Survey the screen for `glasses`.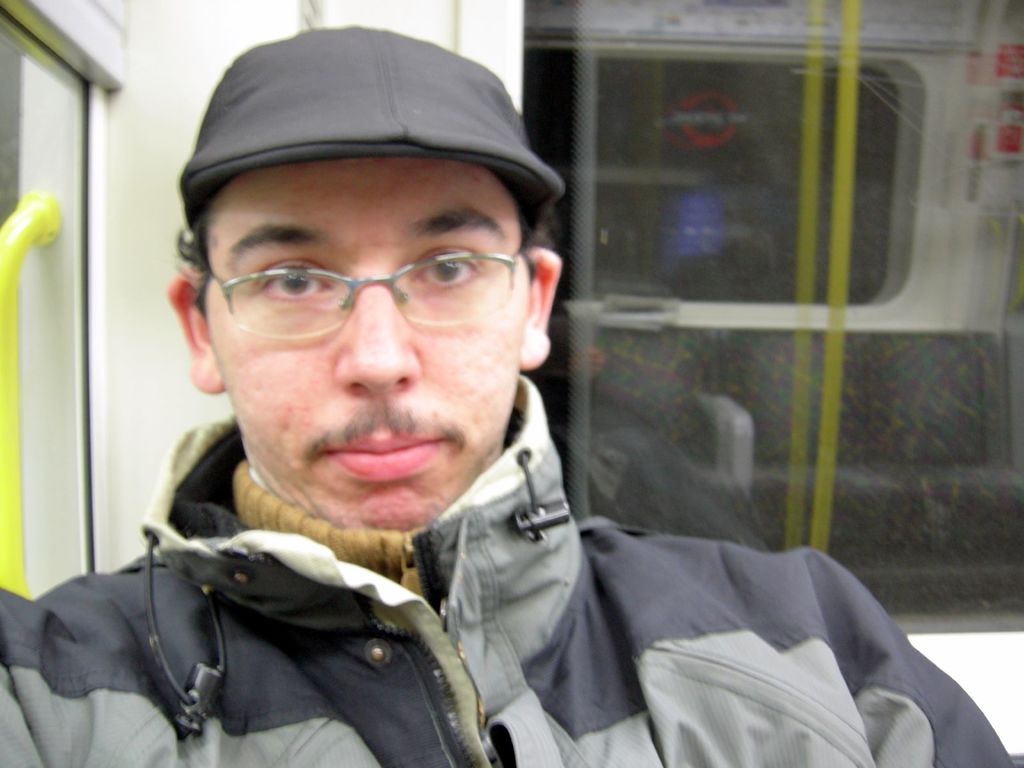
Survey found: BBox(167, 195, 529, 344).
